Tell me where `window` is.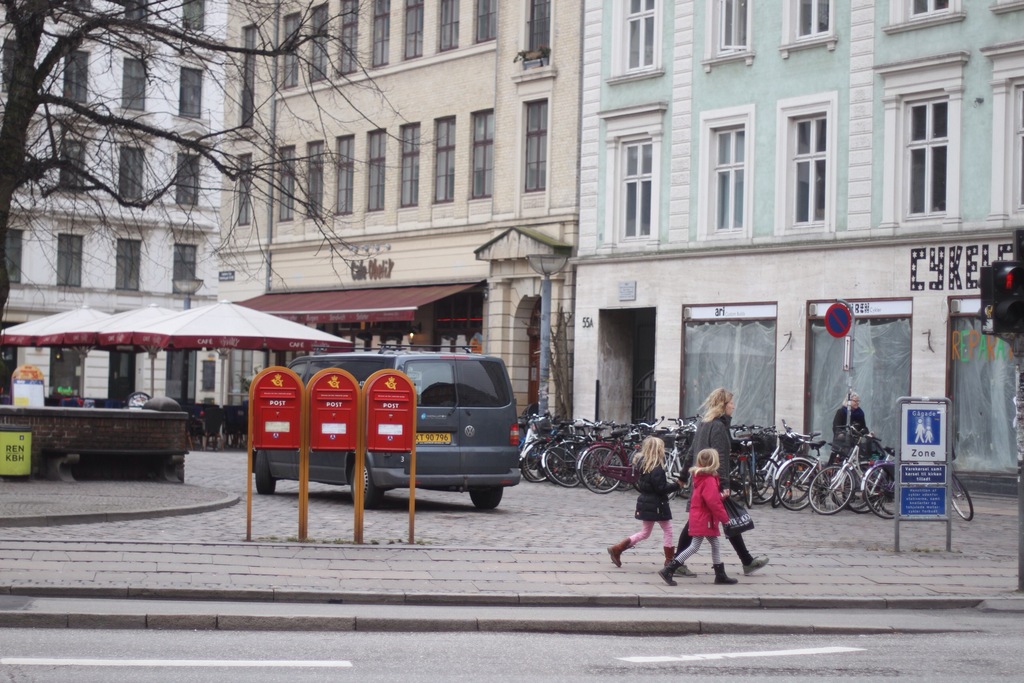
`window` is at rect(116, 149, 145, 208).
